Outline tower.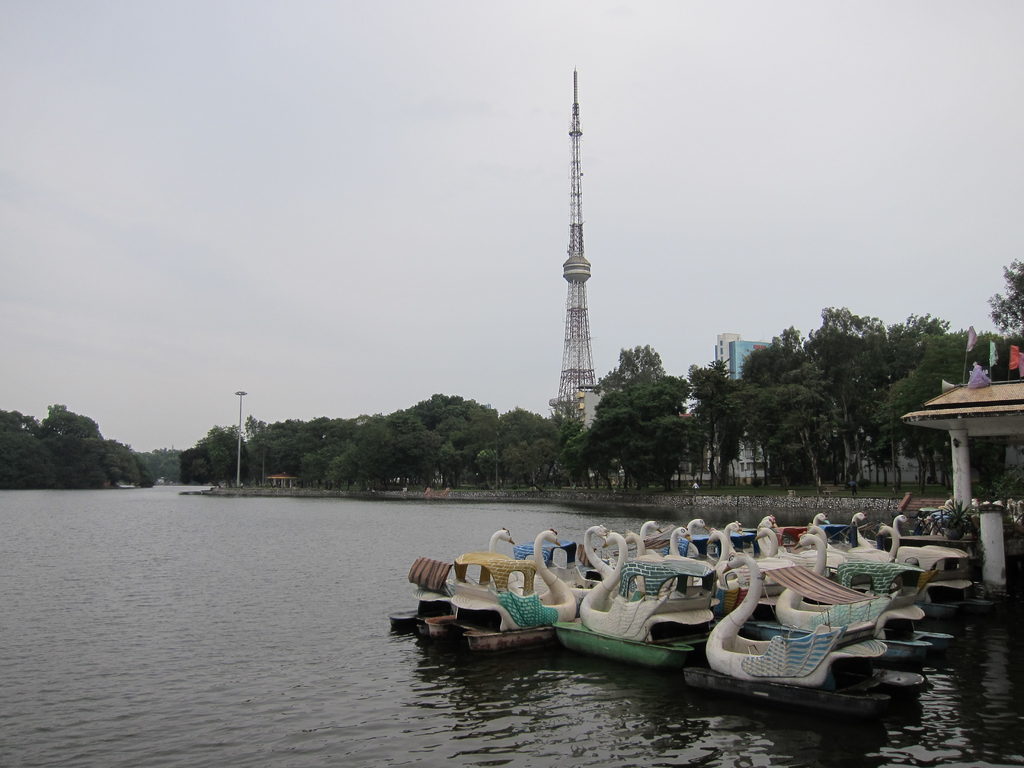
Outline: bbox=(536, 63, 629, 457).
